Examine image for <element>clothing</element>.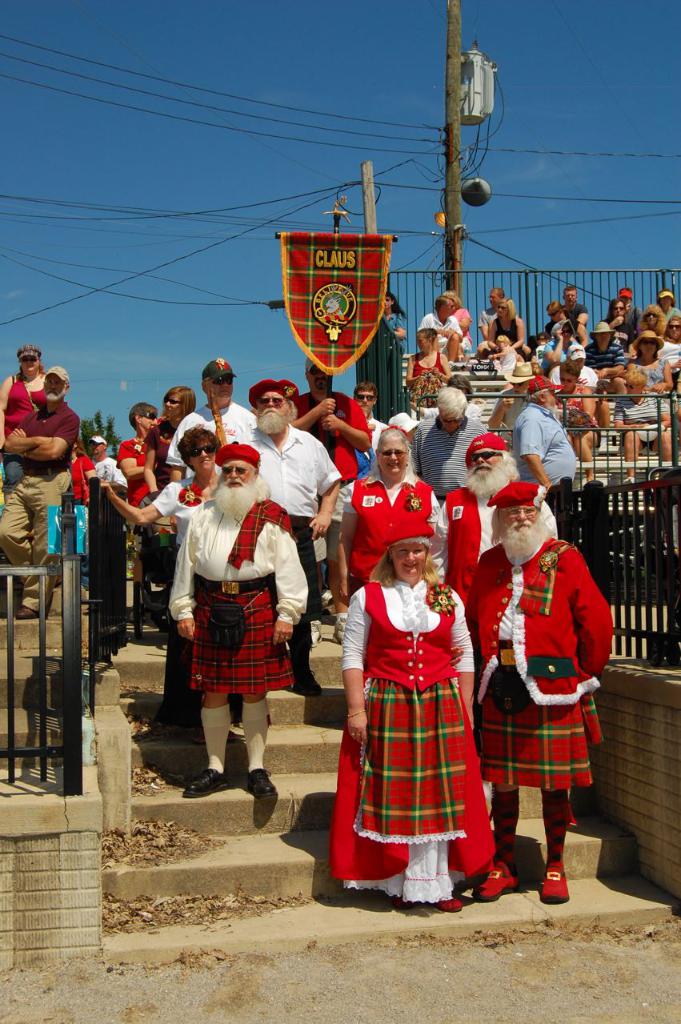
Examination result: (581,332,632,371).
